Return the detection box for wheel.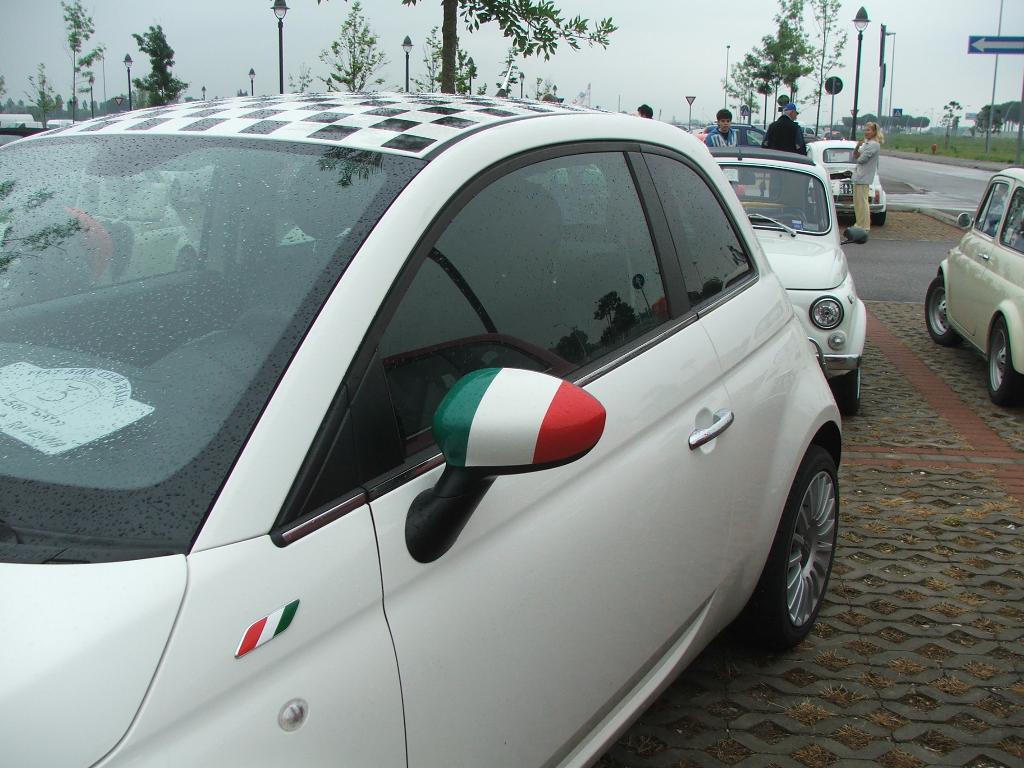
[left=928, top=282, right=964, bottom=342].
